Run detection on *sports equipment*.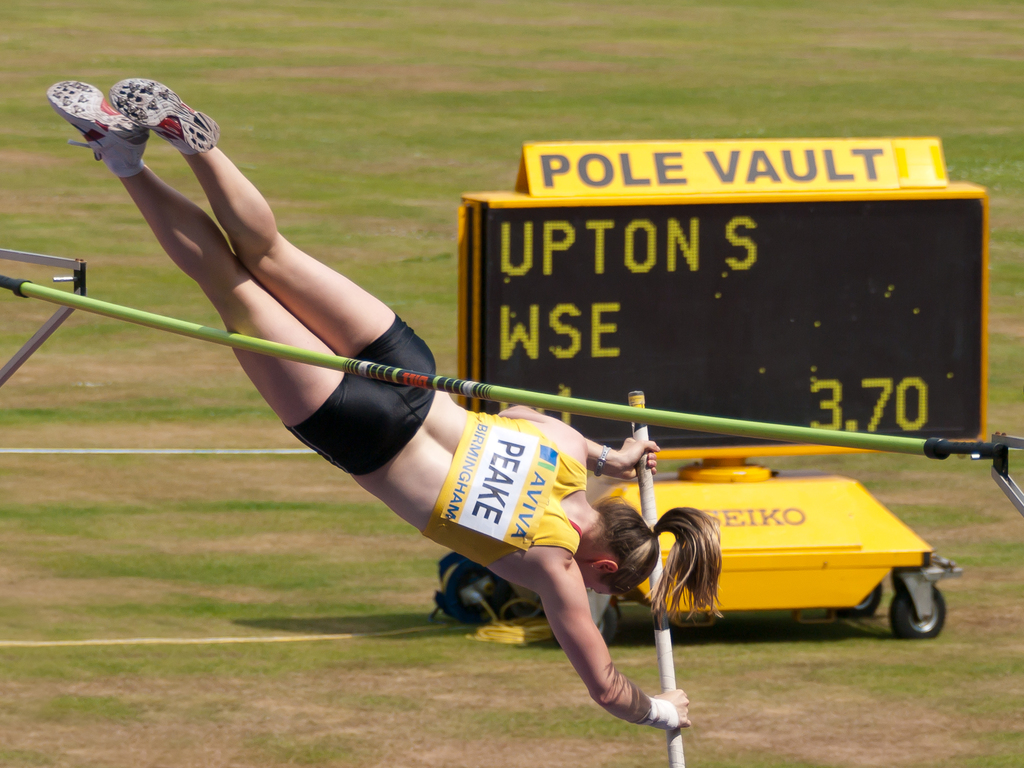
Result: {"x1": 45, "y1": 77, "x2": 149, "y2": 165}.
